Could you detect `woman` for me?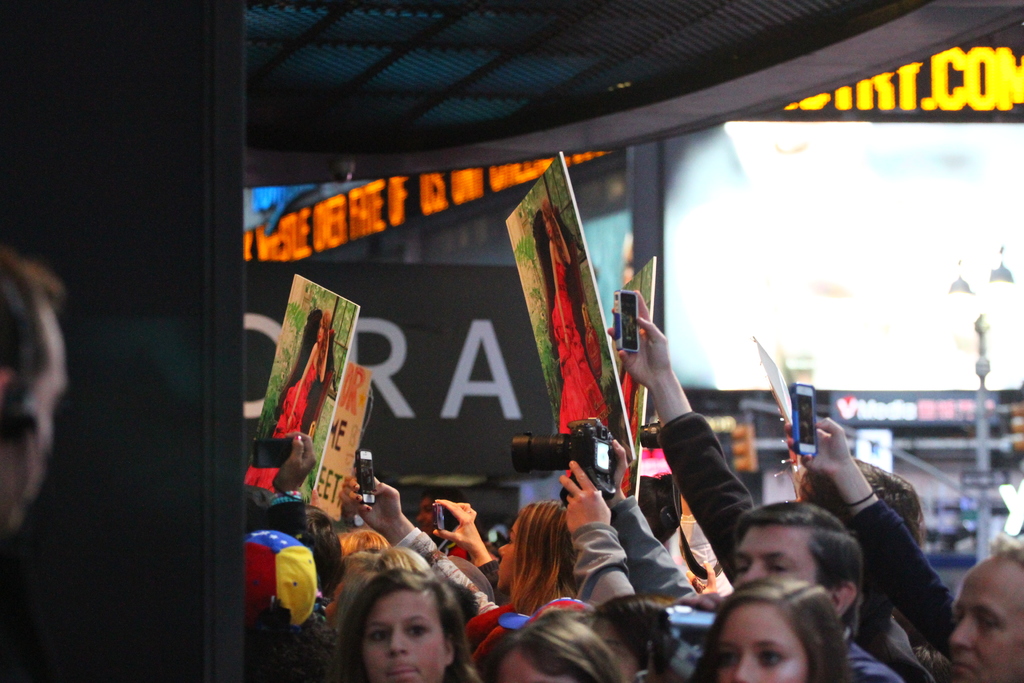
Detection result: select_region(692, 575, 858, 682).
